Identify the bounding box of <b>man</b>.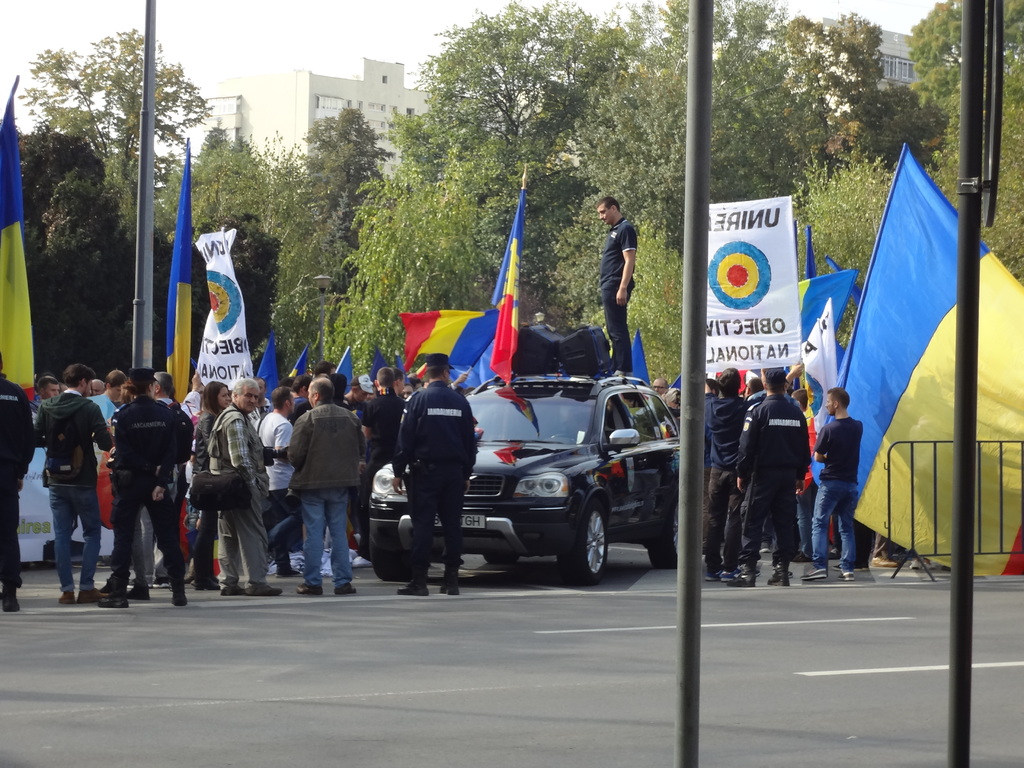
(x1=18, y1=351, x2=99, y2=599).
